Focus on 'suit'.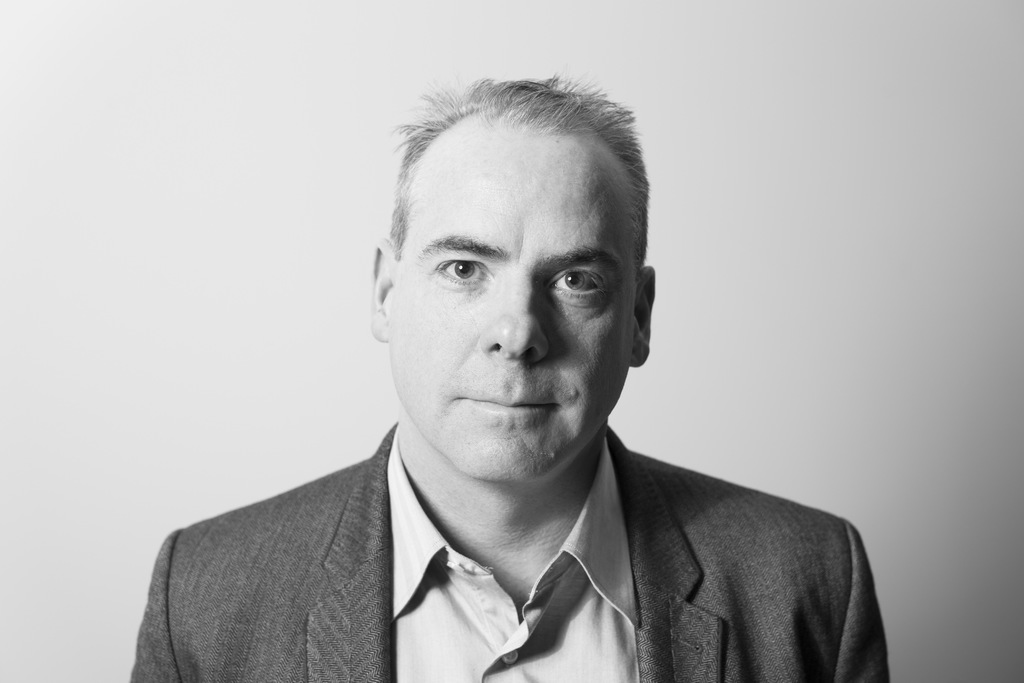
Focused at 109/393/904/673.
